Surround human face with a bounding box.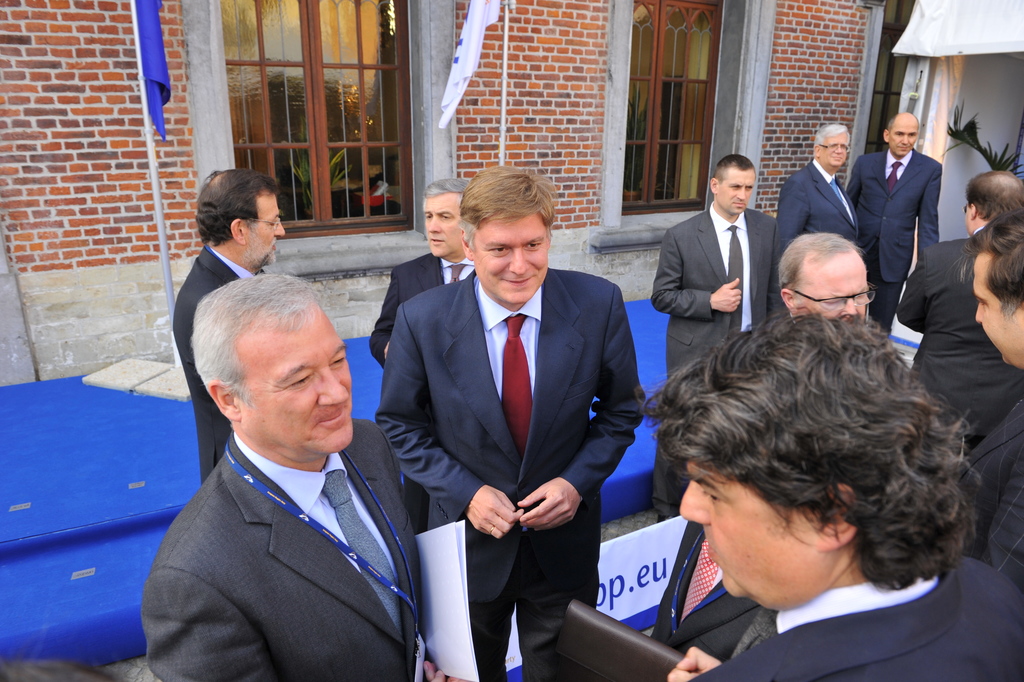
(261, 313, 346, 446).
